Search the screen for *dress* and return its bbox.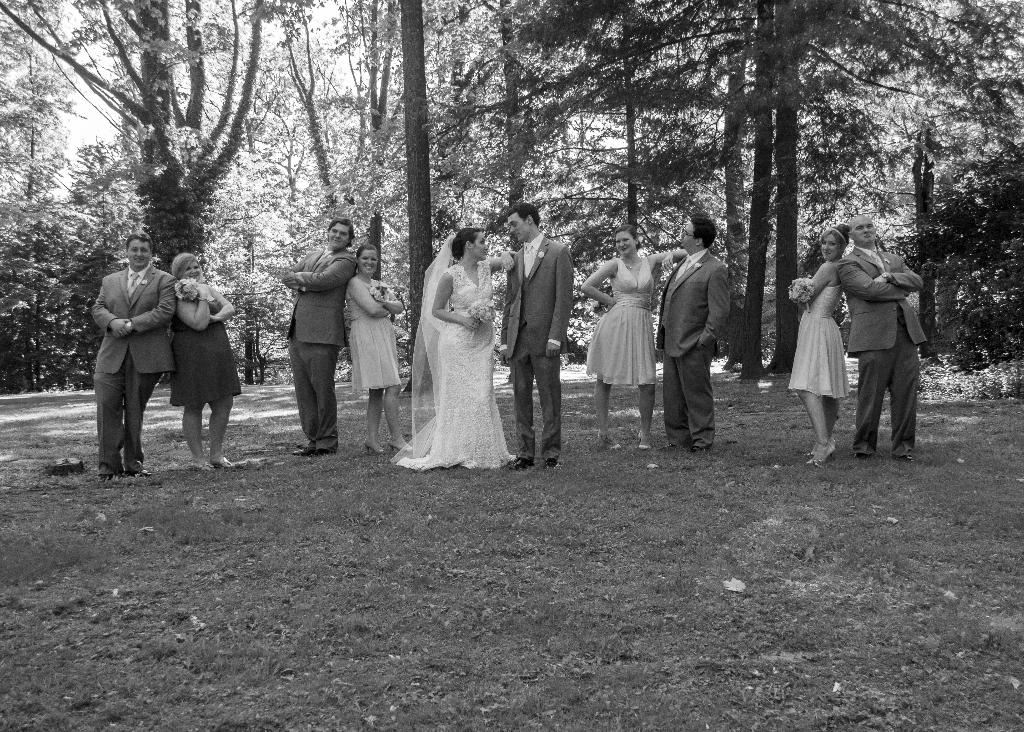
Found: {"x1": 348, "y1": 302, "x2": 399, "y2": 392}.
